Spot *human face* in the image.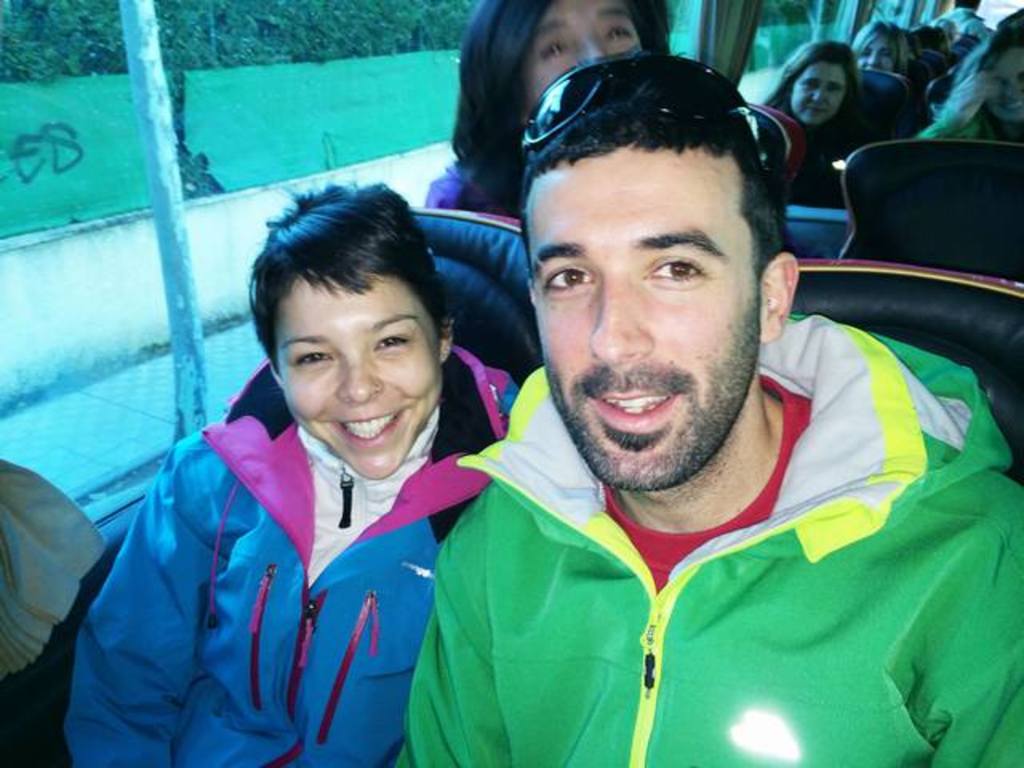
*human face* found at select_region(795, 59, 845, 120).
